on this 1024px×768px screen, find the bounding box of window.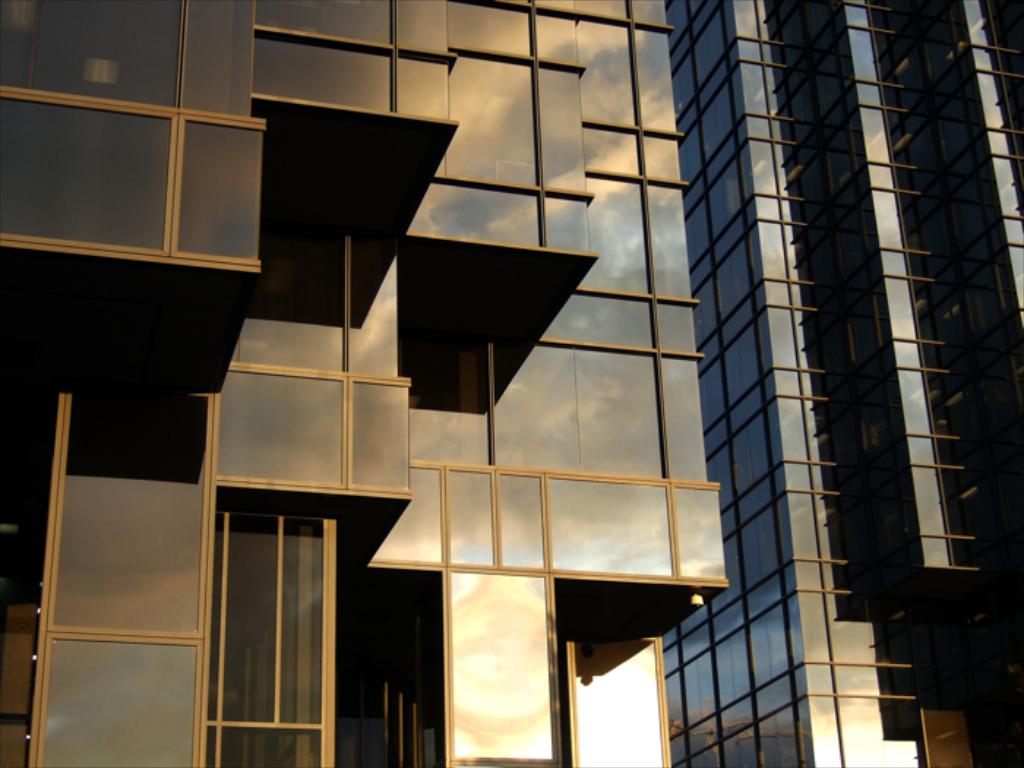
Bounding box: bbox=(404, 173, 546, 252).
